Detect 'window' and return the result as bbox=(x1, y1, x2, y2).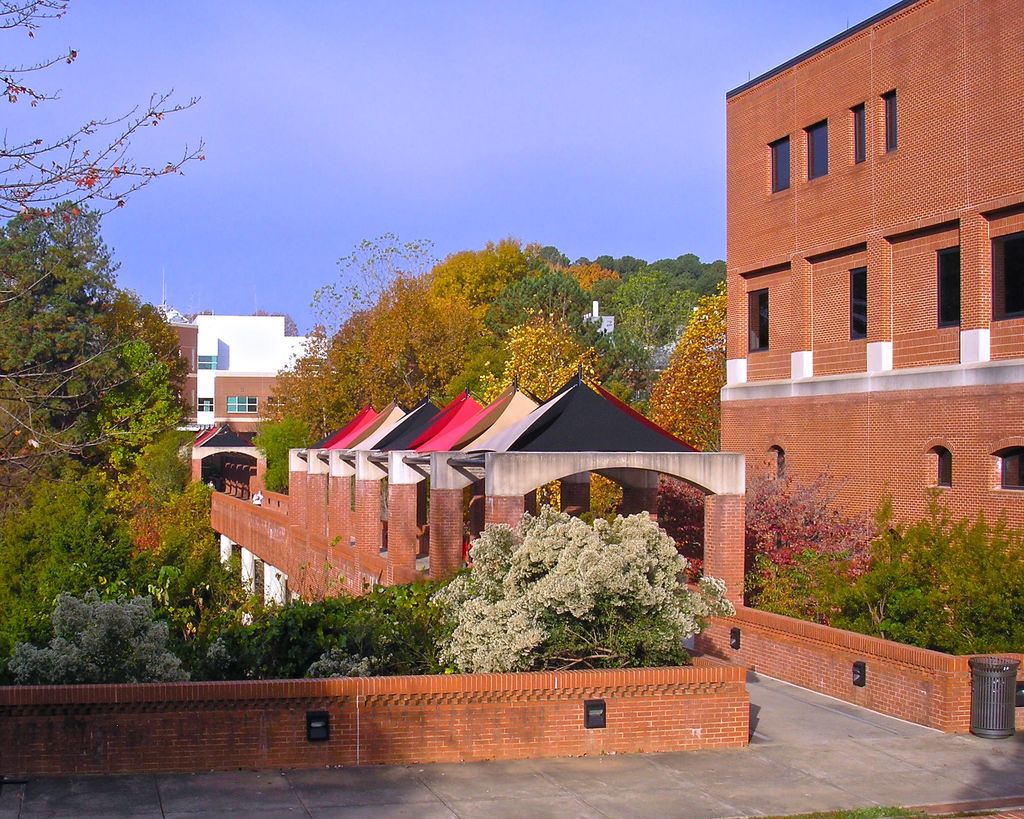
bbox=(921, 446, 954, 487).
